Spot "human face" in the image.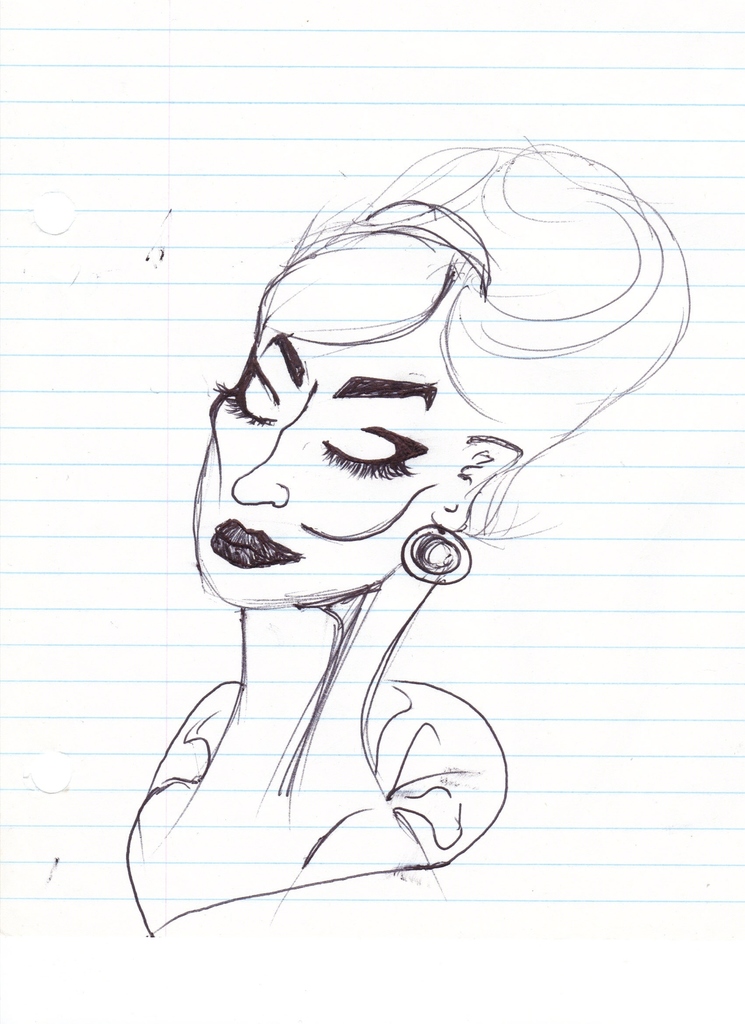
"human face" found at [x1=190, y1=323, x2=474, y2=605].
